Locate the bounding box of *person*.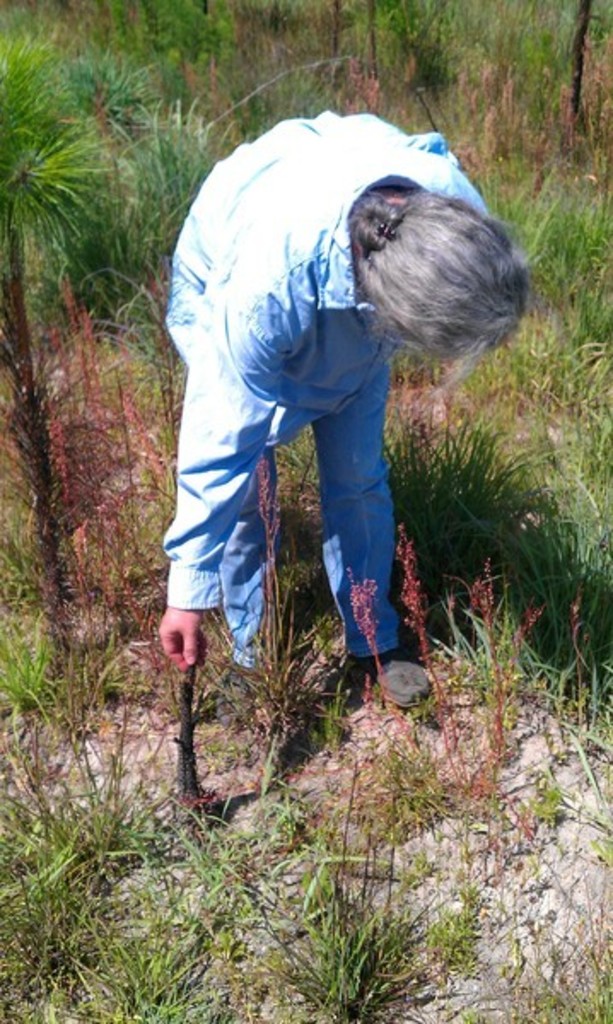
Bounding box: 159/90/523/768.
